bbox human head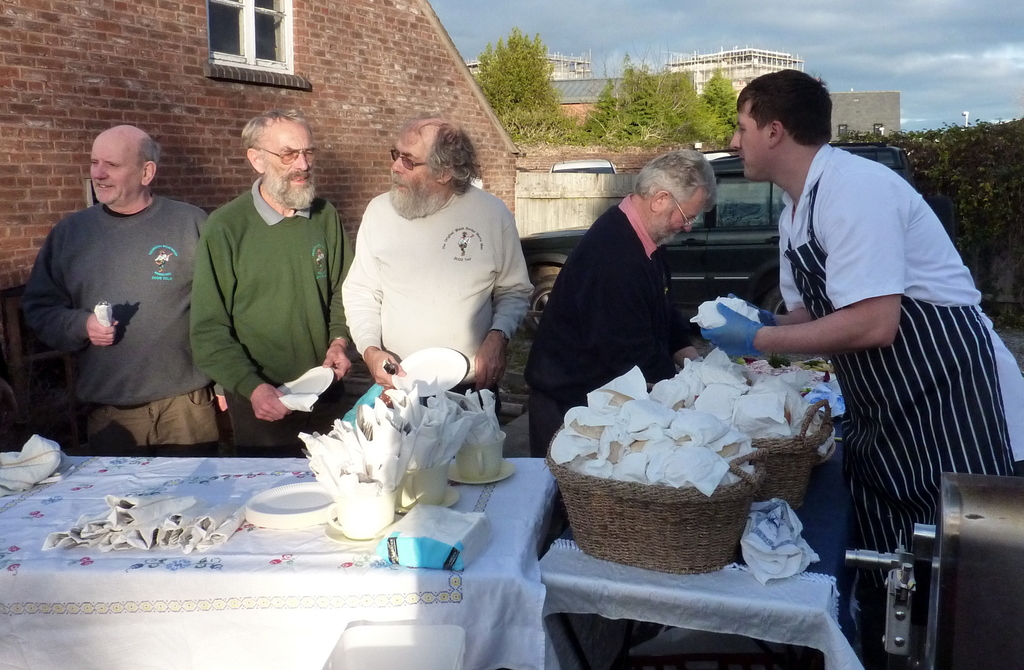
731/69/836/188
